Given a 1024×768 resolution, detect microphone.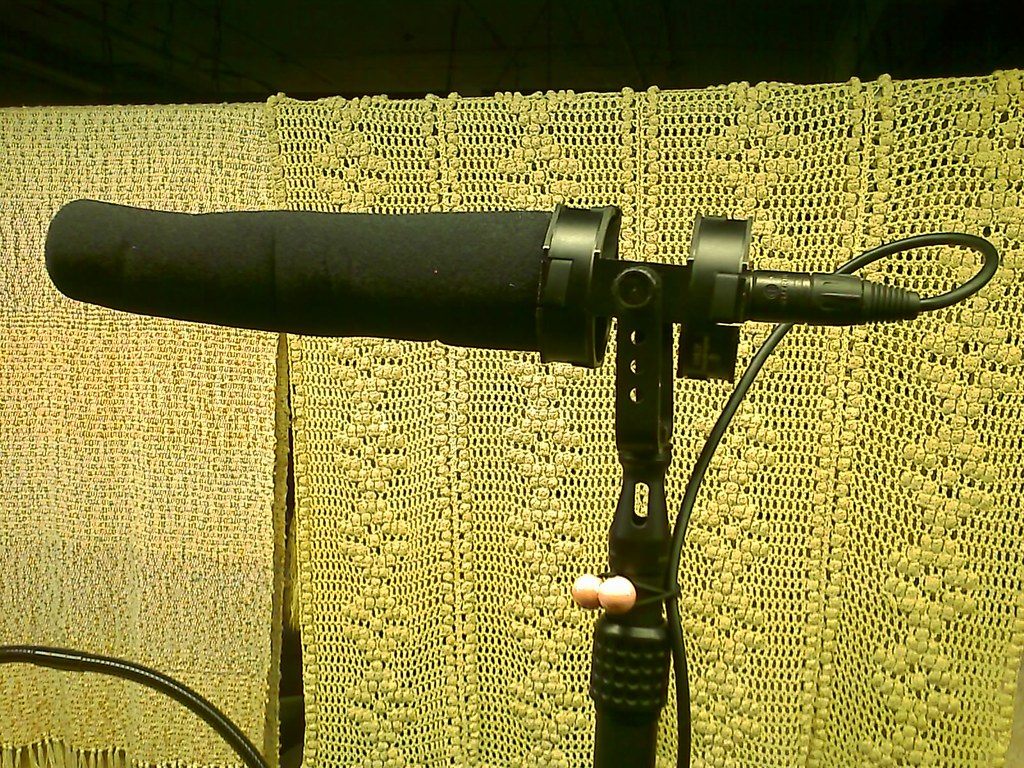
(44,190,746,365).
